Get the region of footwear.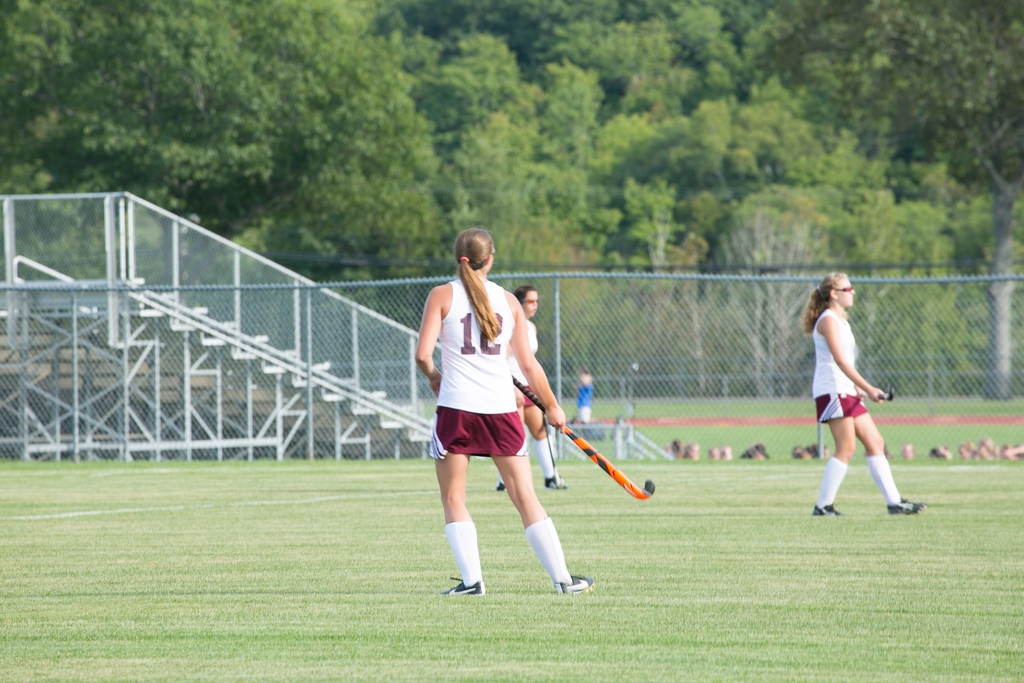
pyautogui.locateOnScreen(492, 475, 508, 493).
